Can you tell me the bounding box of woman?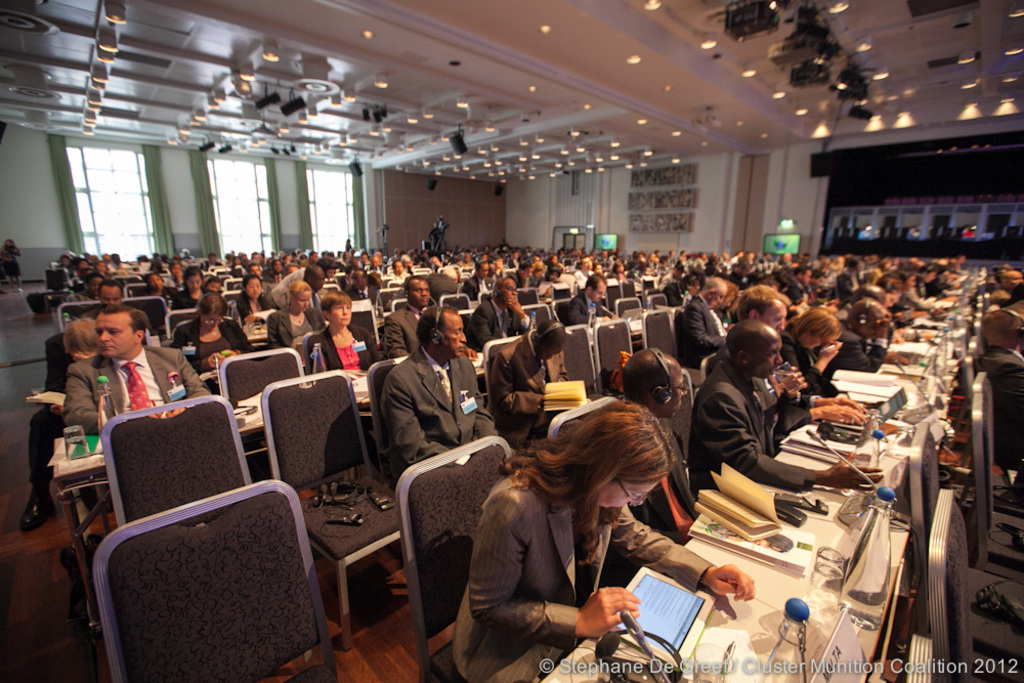
x1=300, y1=291, x2=383, y2=371.
